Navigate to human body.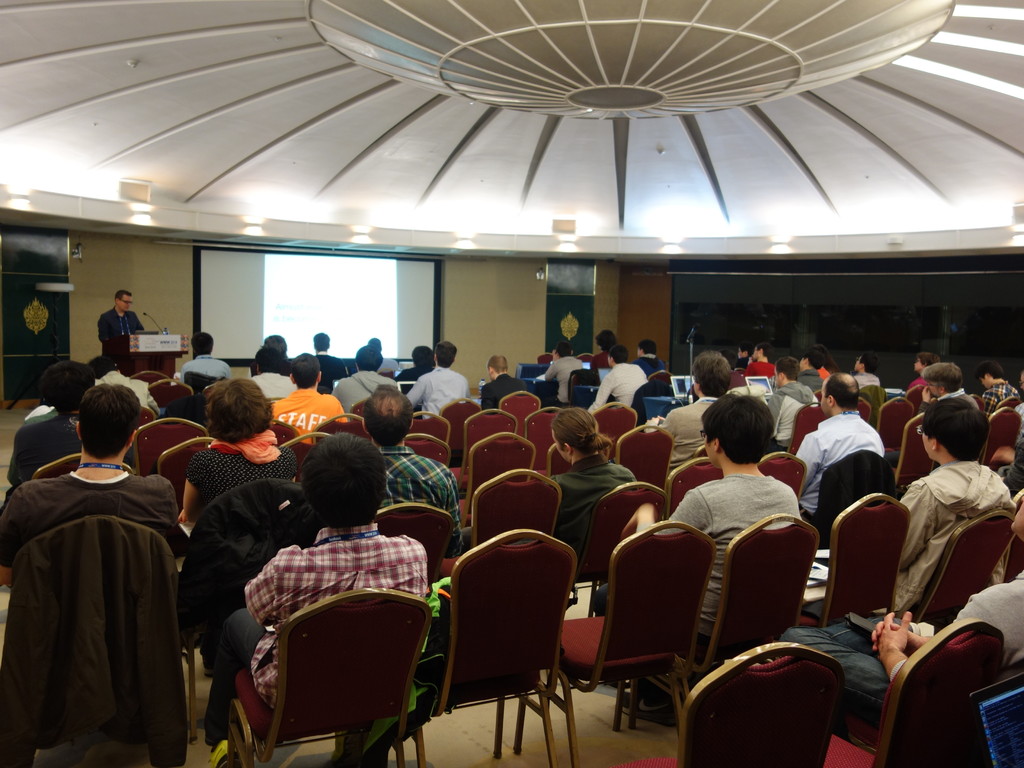
Navigation target: BBox(851, 352, 893, 389).
